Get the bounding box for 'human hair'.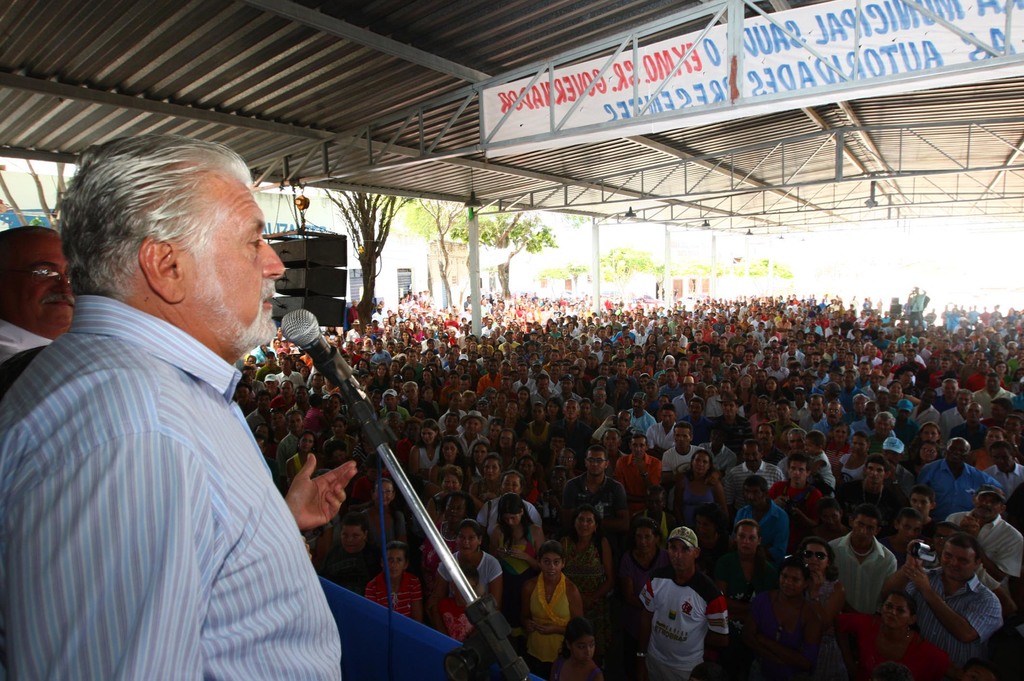
(x1=68, y1=136, x2=257, y2=322).
